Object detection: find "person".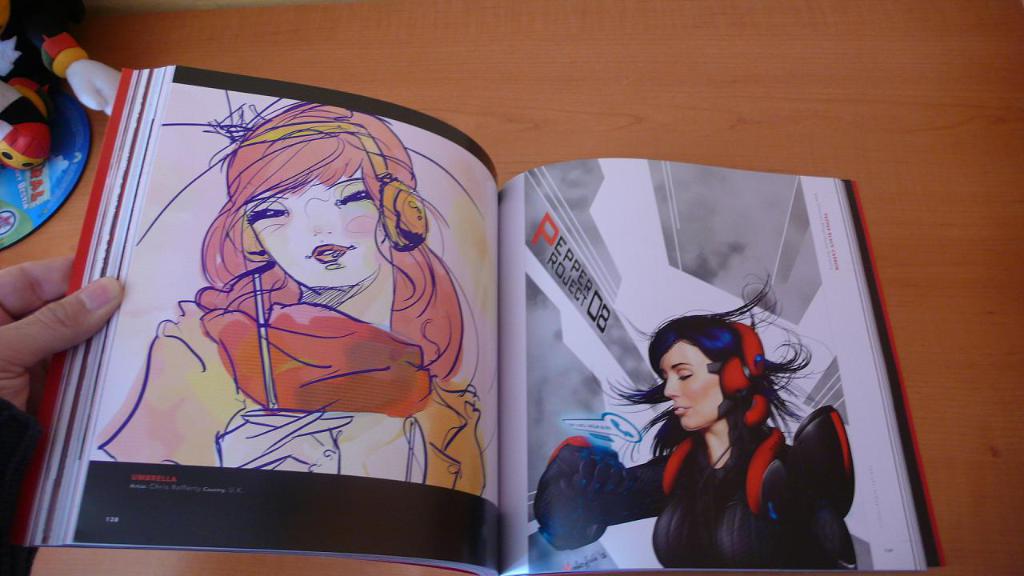
x1=98 y1=98 x2=494 y2=501.
